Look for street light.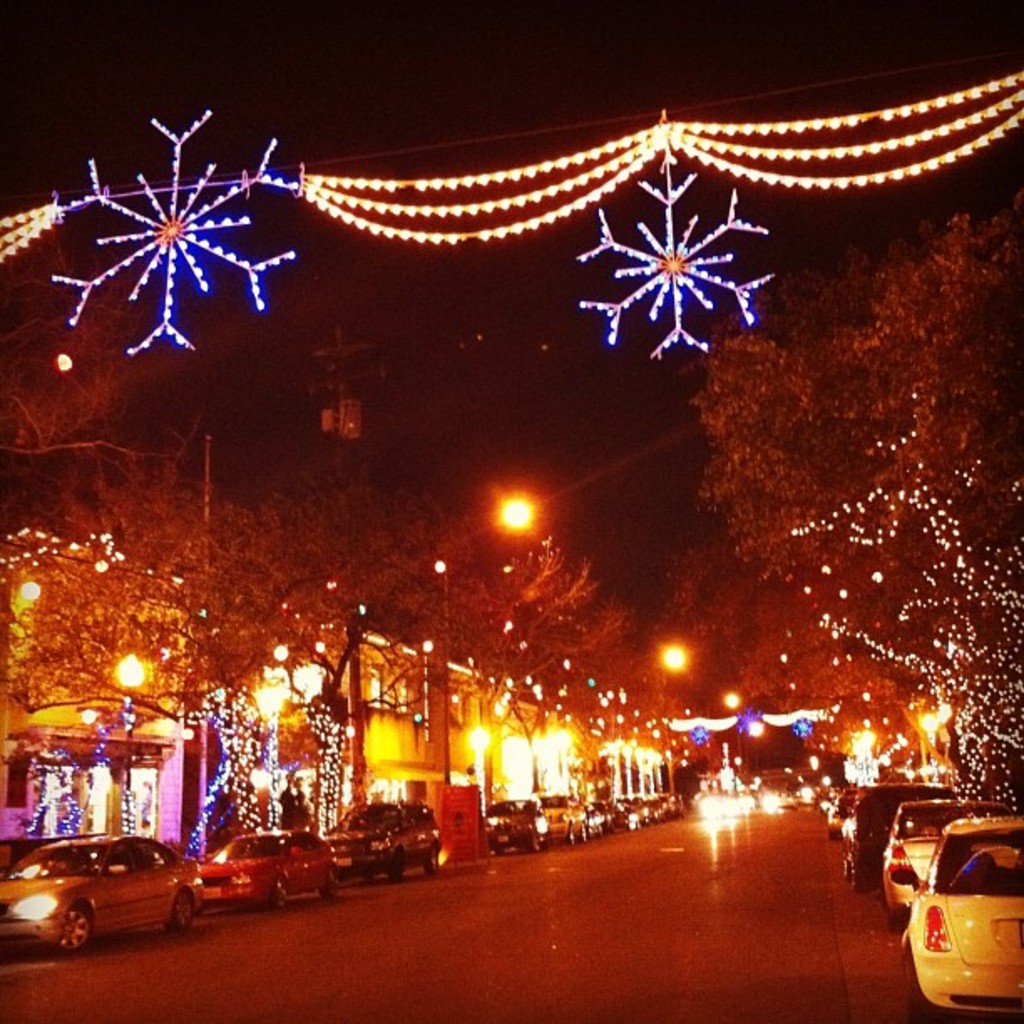
Found: left=251, top=683, right=283, bottom=840.
